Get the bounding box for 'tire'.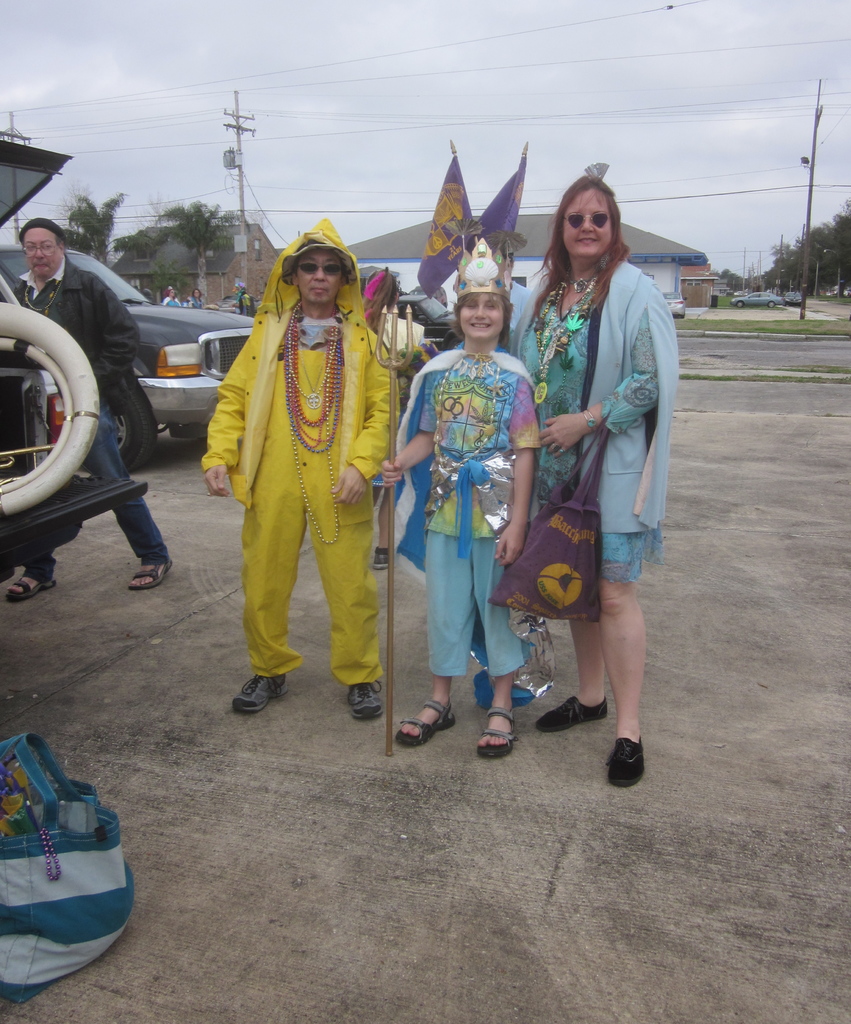
bbox=(1, 298, 100, 517).
